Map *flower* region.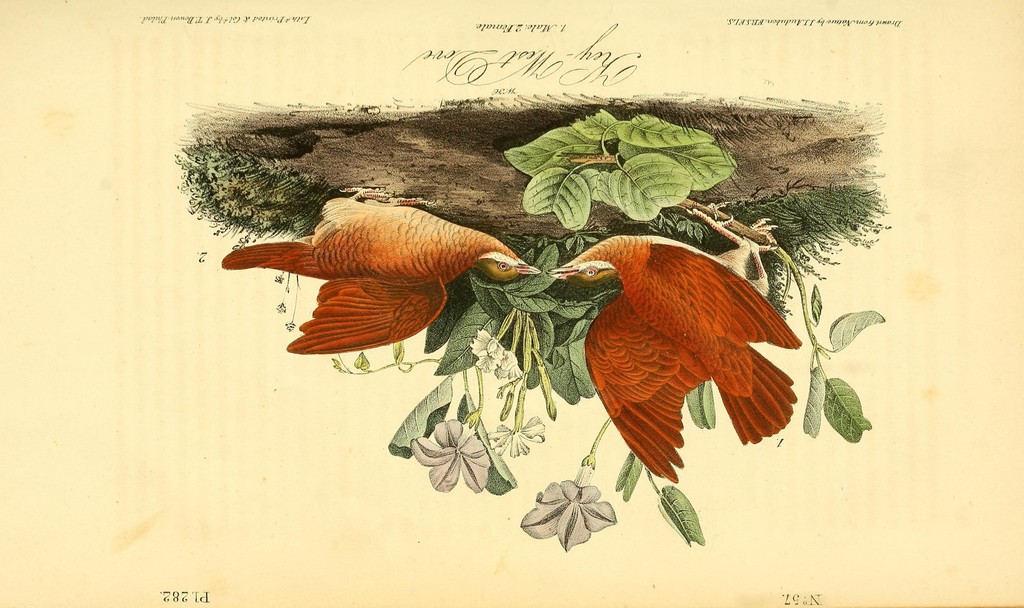
Mapped to (x1=525, y1=473, x2=611, y2=551).
